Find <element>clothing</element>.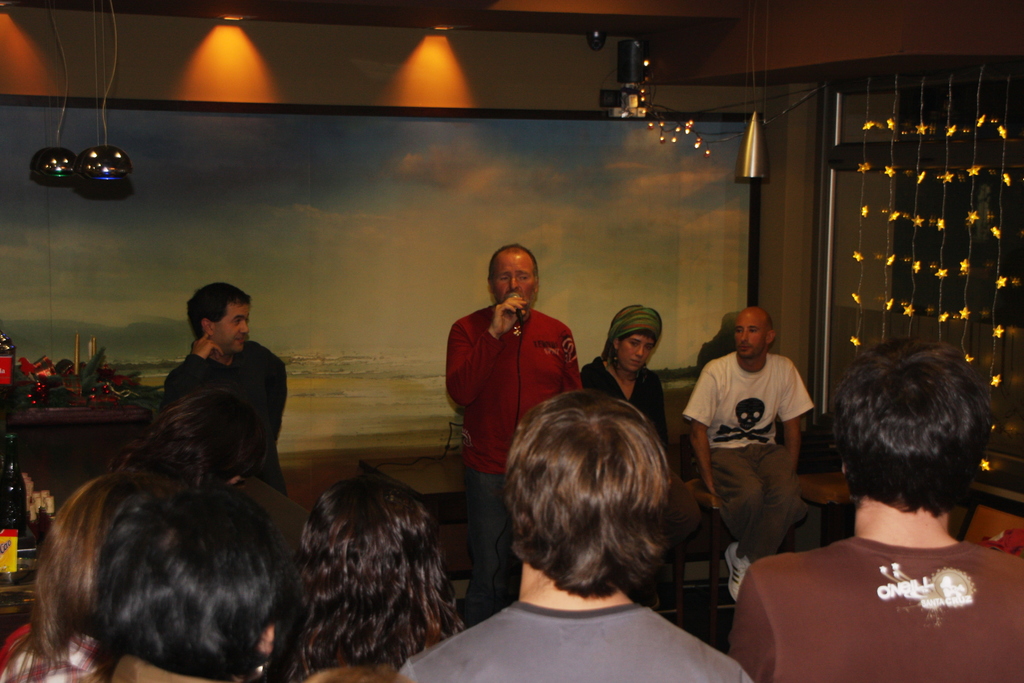
bbox=[0, 614, 114, 682].
